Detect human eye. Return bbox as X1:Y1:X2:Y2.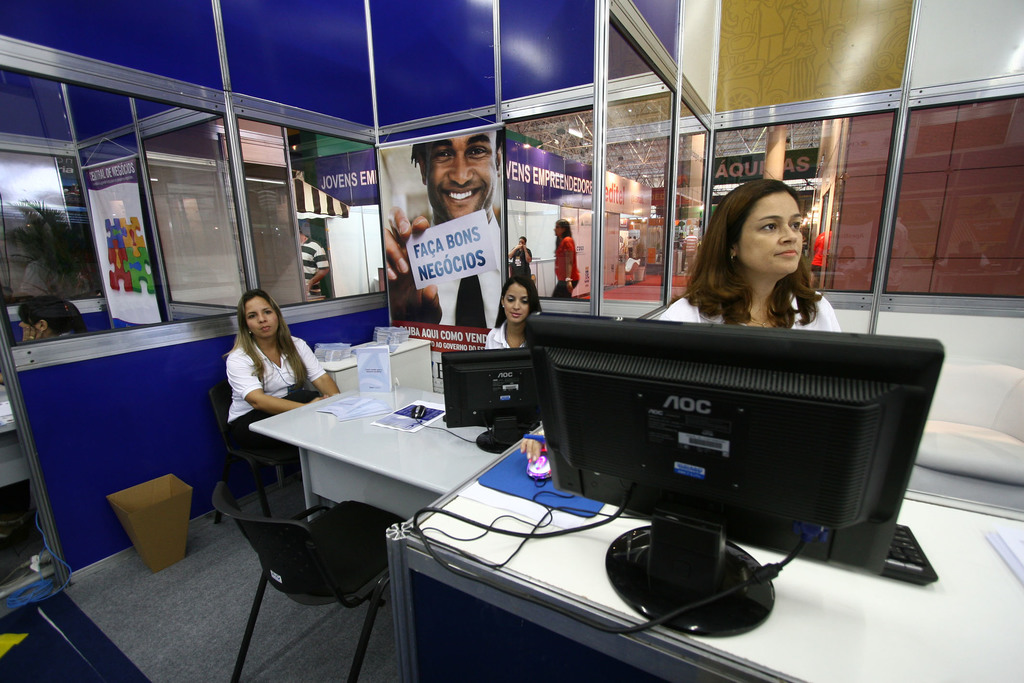
787:220:801:232.
